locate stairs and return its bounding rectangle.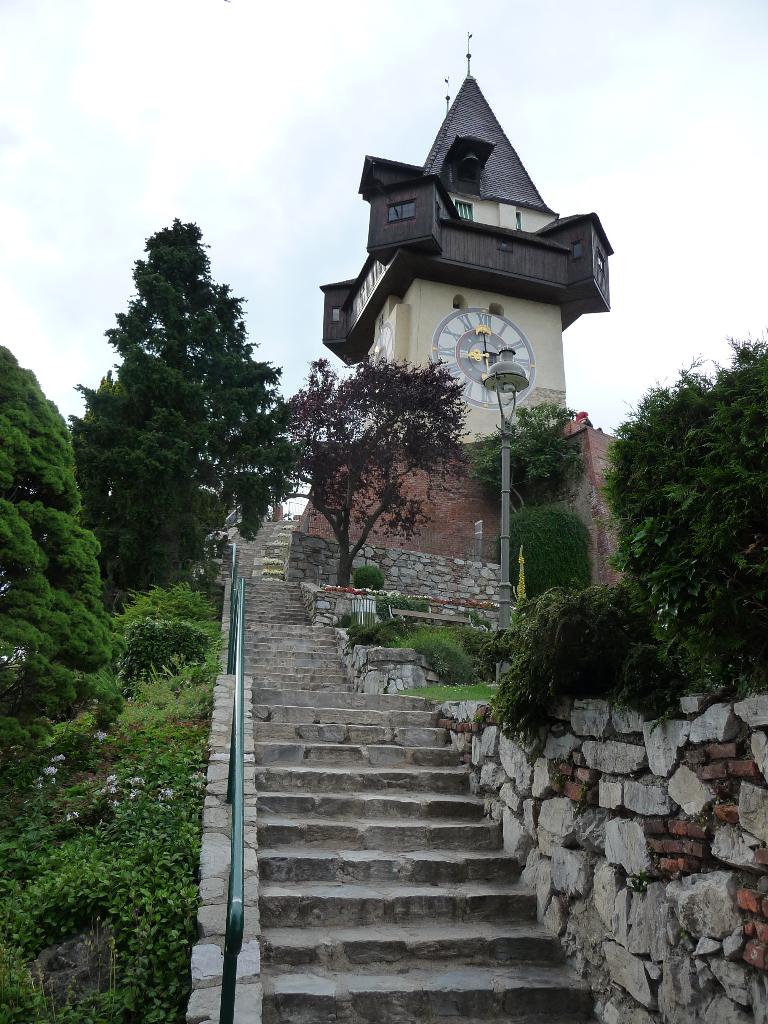
221, 520, 605, 1023.
